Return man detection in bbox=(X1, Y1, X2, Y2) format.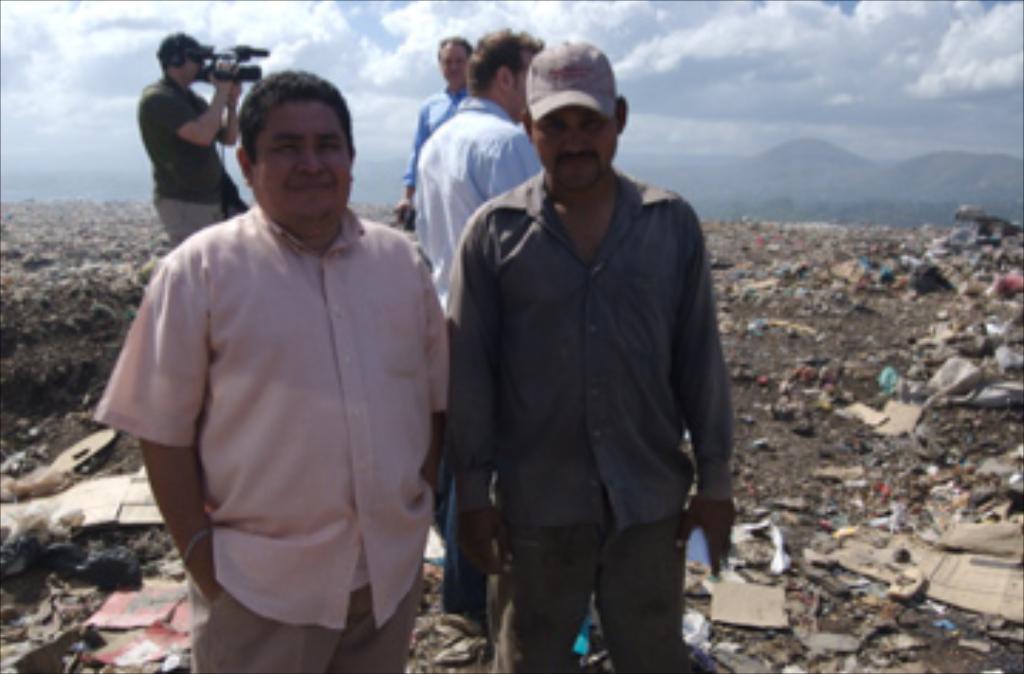
bbox=(131, 34, 259, 256).
